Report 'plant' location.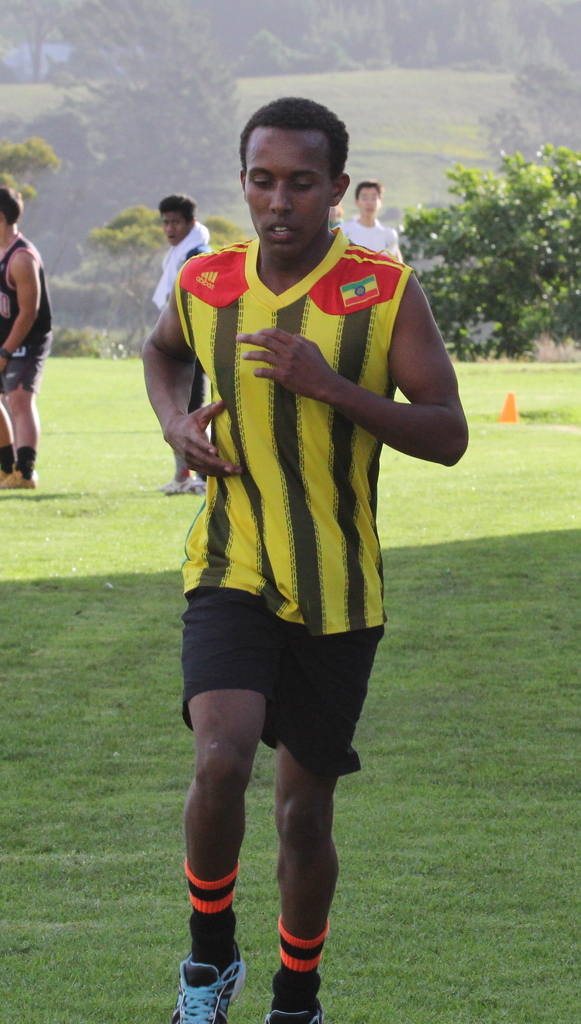
Report: box(417, 106, 580, 362).
